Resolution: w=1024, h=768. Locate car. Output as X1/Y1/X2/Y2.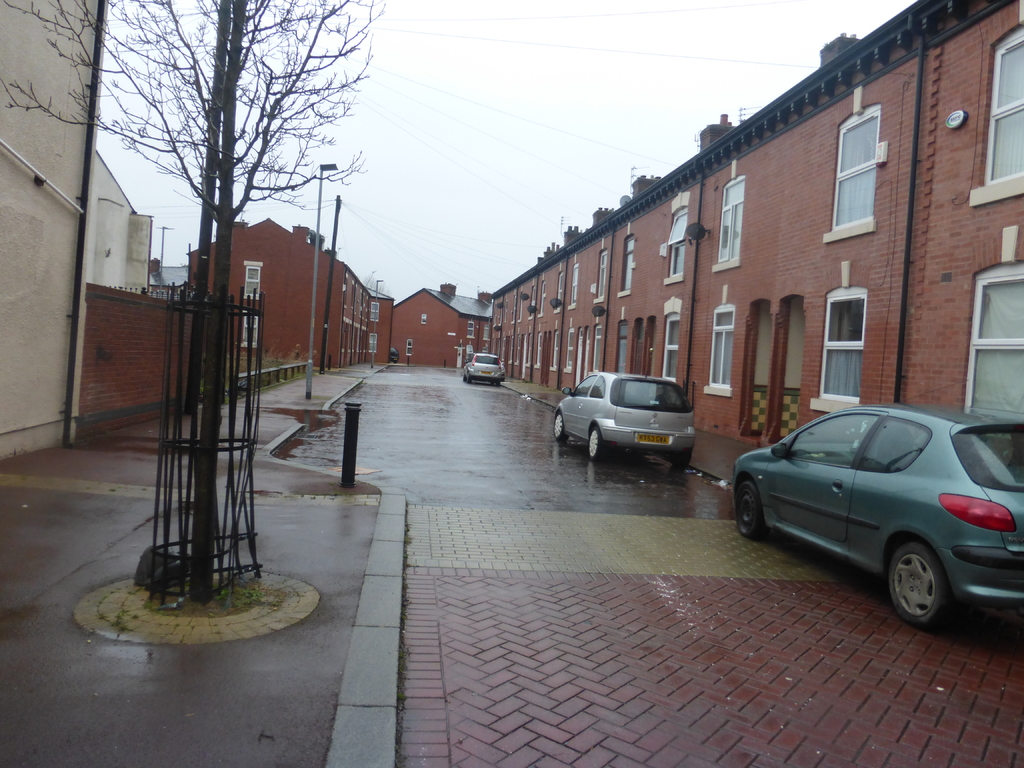
724/402/1022/630.
